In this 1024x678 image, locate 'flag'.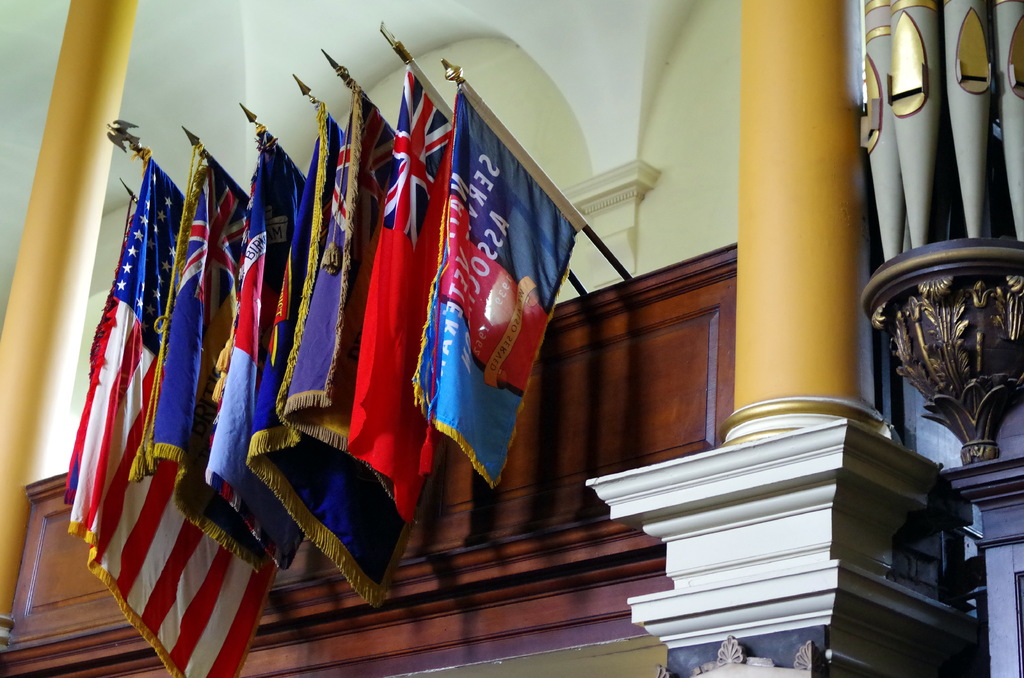
Bounding box: bbox=[68, 155, 276, 677].
